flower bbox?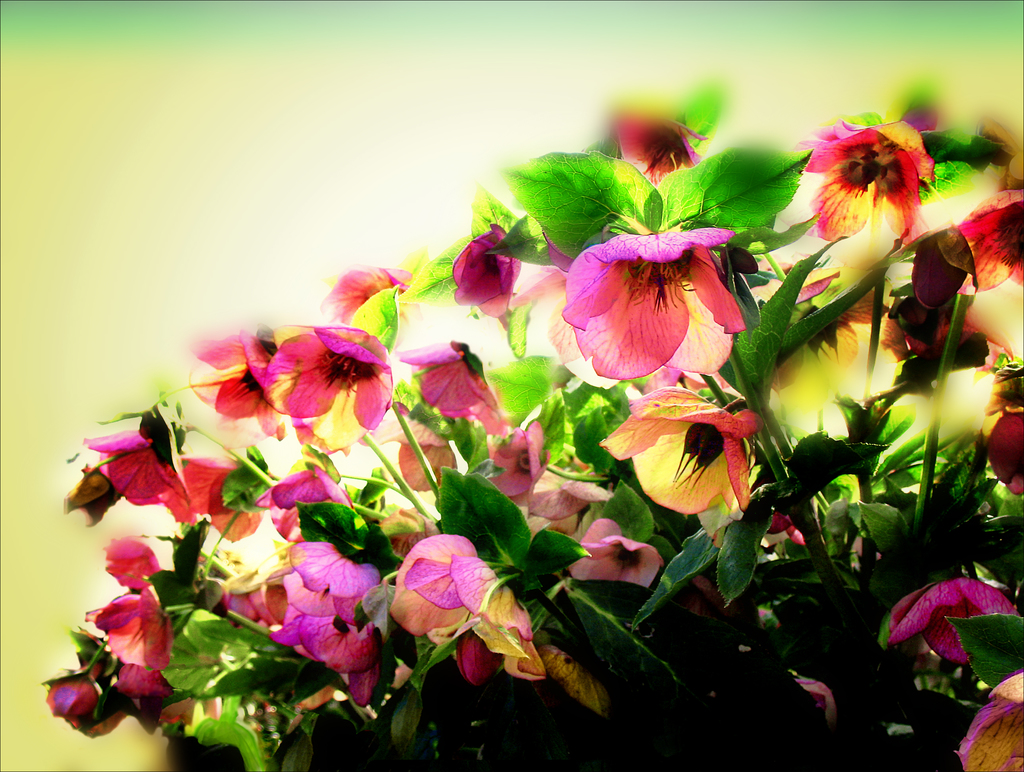
box=[264, 325, 397, 430]
